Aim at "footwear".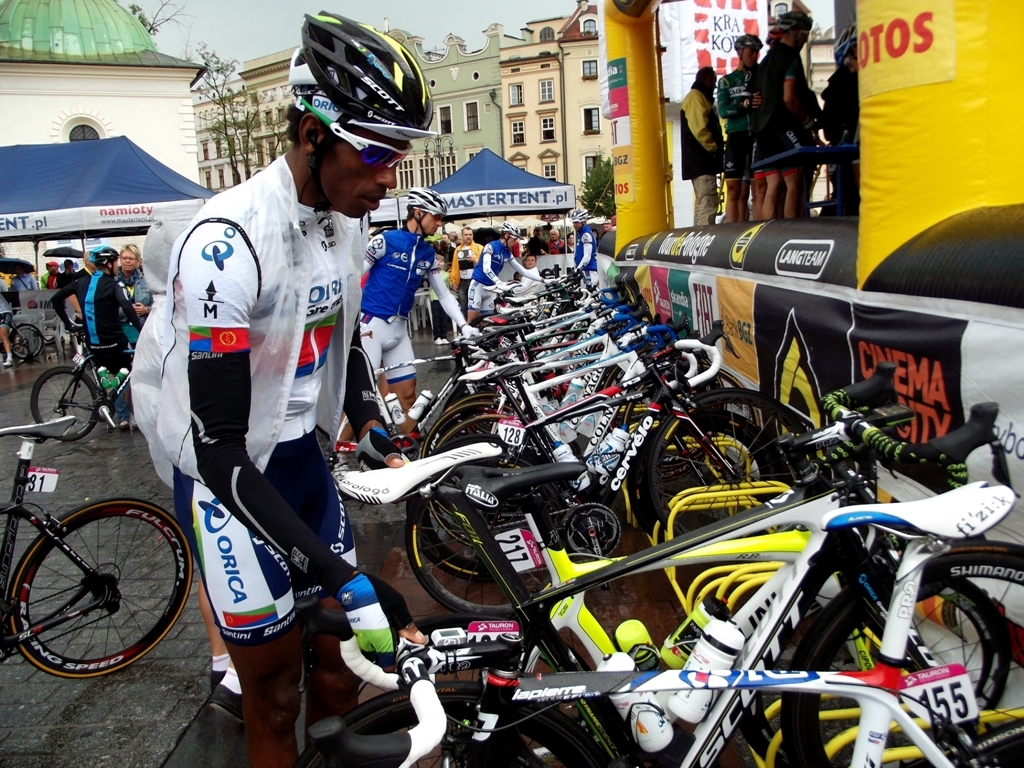
Aimed at rect(208, 607, 300, 767).
